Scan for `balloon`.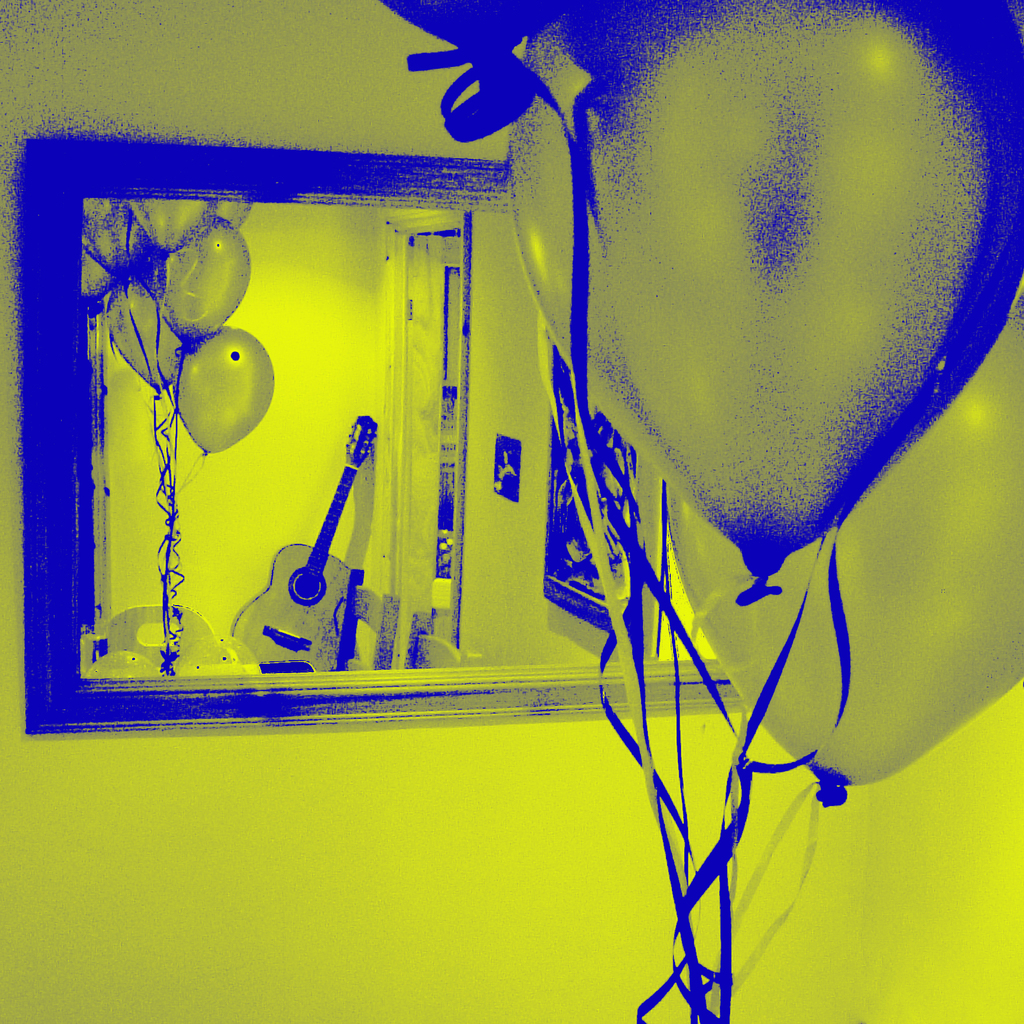
Scan result: {"left": 508, "top": 0, "right": 1023, "bottom": 603}.
